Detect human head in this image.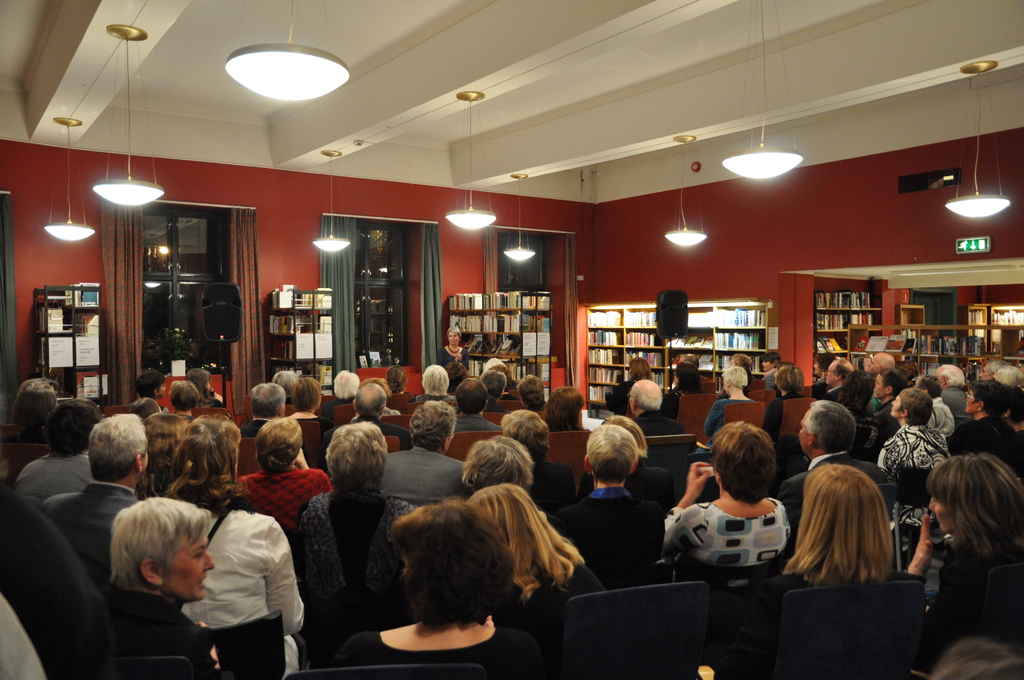
Detection: [x1=291, y1=375, x2=323, y2=413].
